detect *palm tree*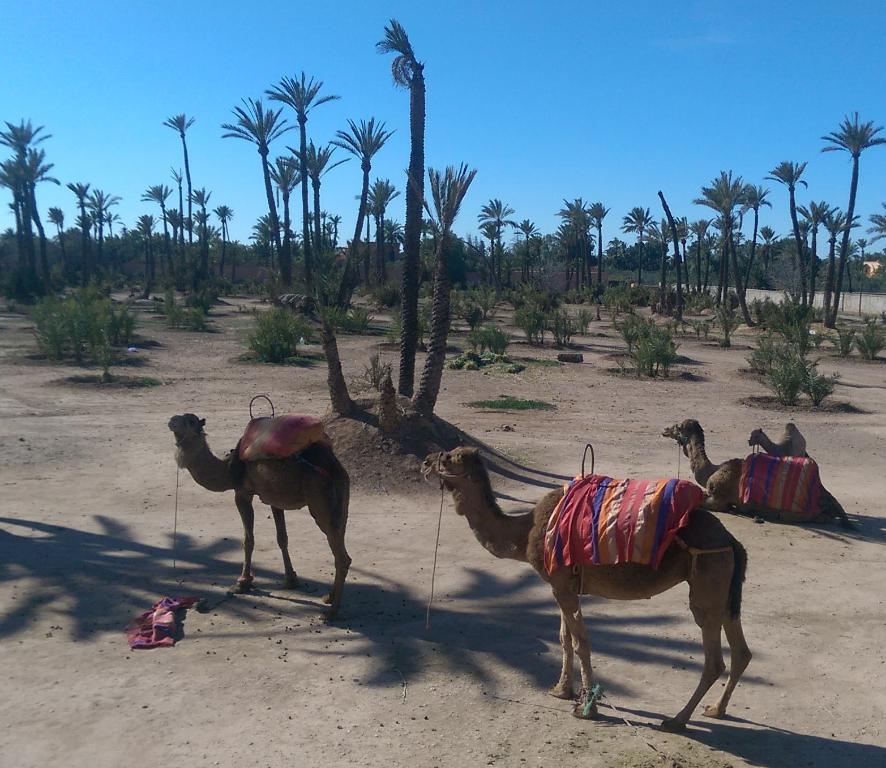
region(162, 178, 236, 301)
